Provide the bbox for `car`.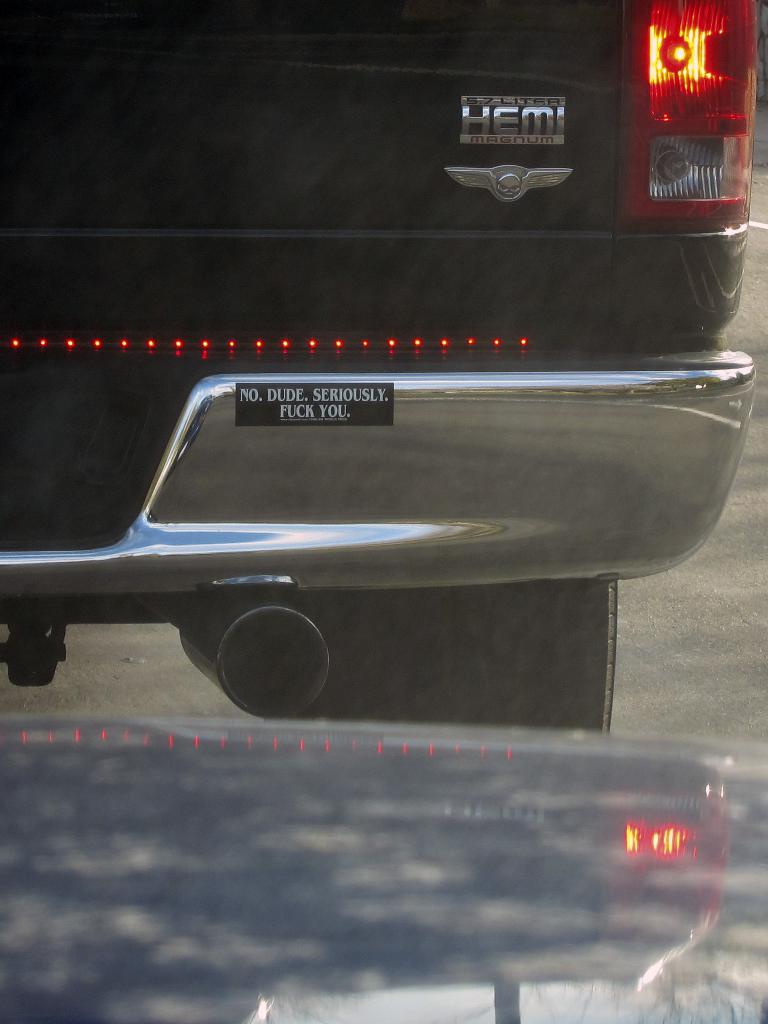
0, 0, 767, 722.
